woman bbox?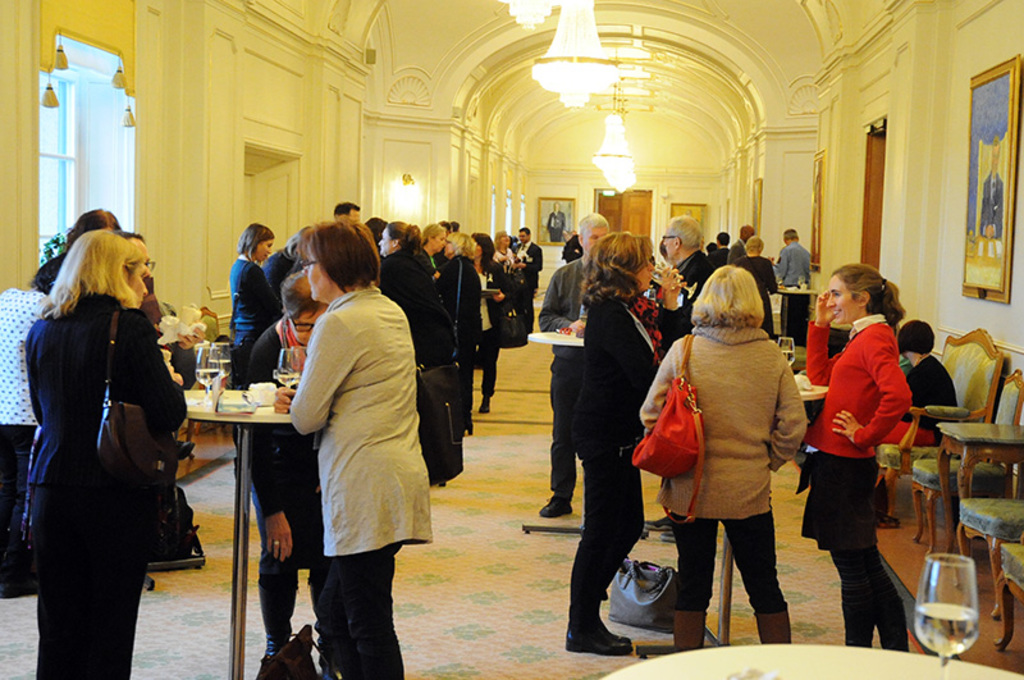
Rect(564, 228, 689, 649)
